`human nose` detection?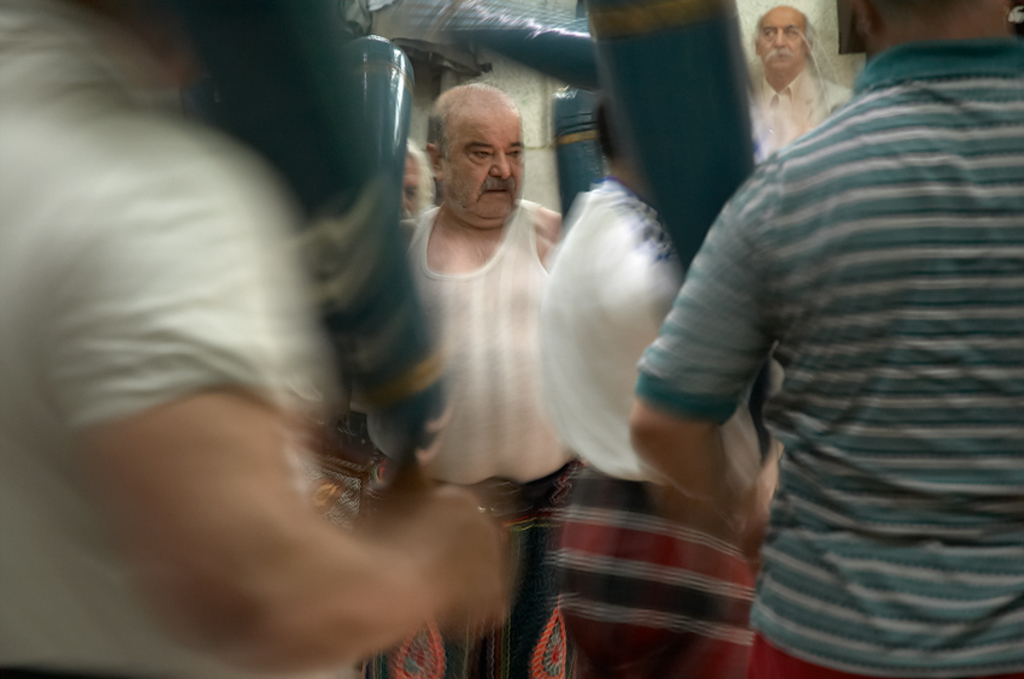
(left=771, top=28, right=788, bottom=47)
